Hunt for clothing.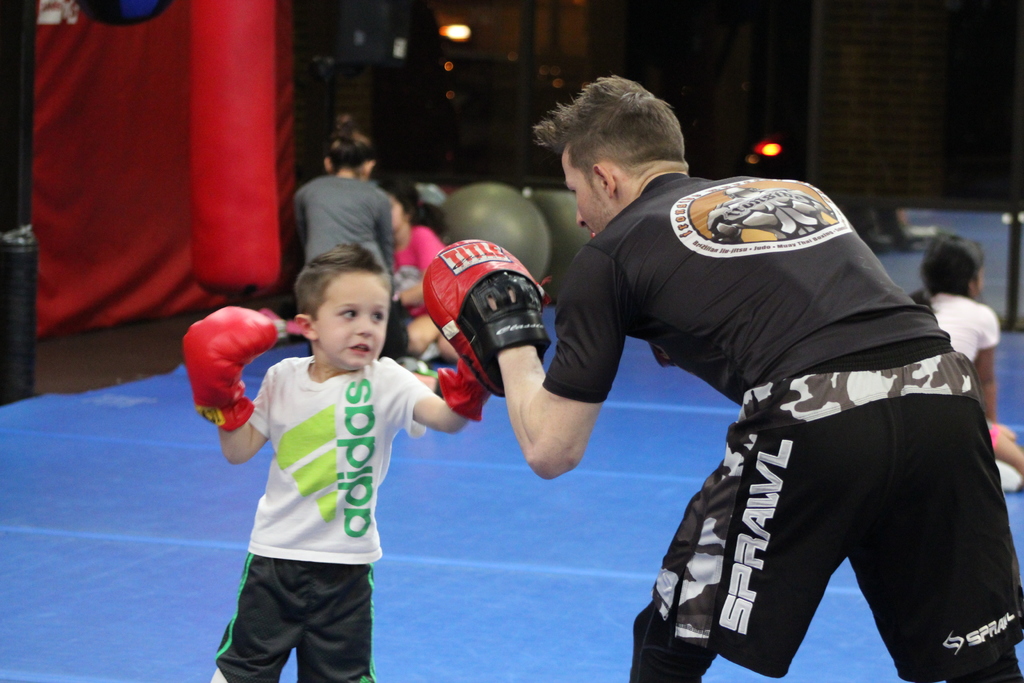
Hunted down at x1=213, y1=327, x2=426, y2=626.
